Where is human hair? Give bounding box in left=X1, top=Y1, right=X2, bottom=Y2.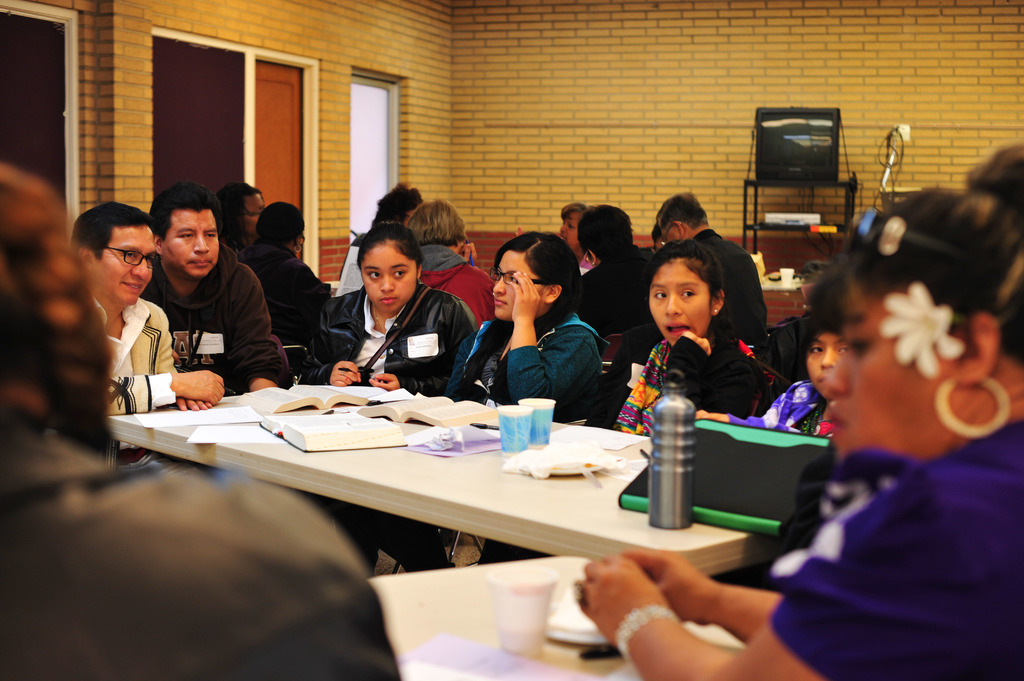
left=365, top=182, right=425, bottom=232.
